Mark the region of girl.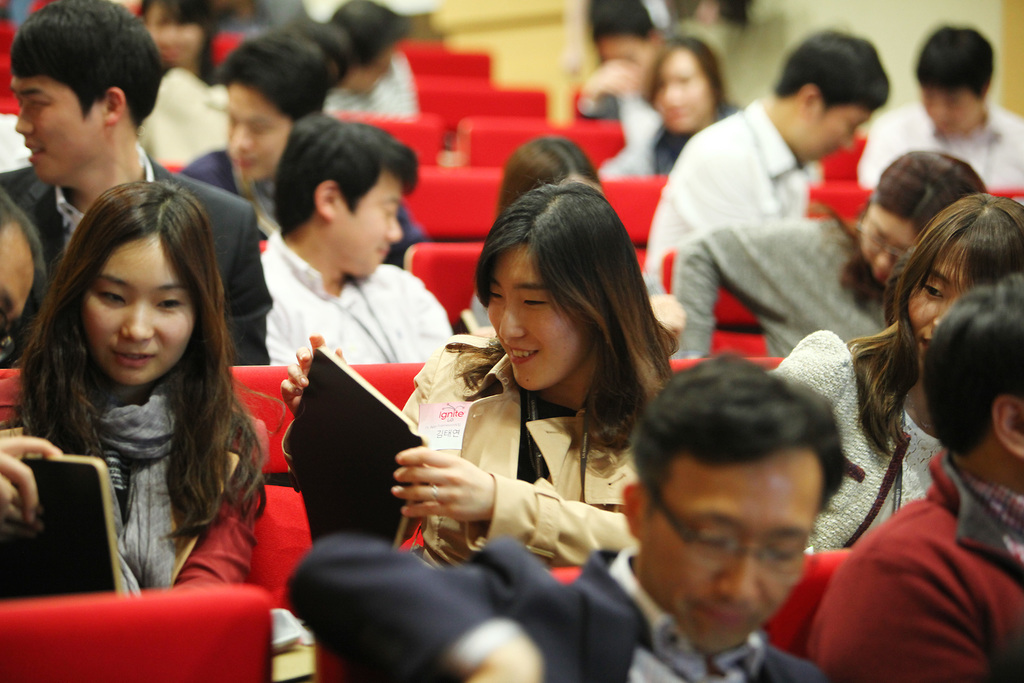
Region: x1=592, y1=37, x2=742, y2=175.
